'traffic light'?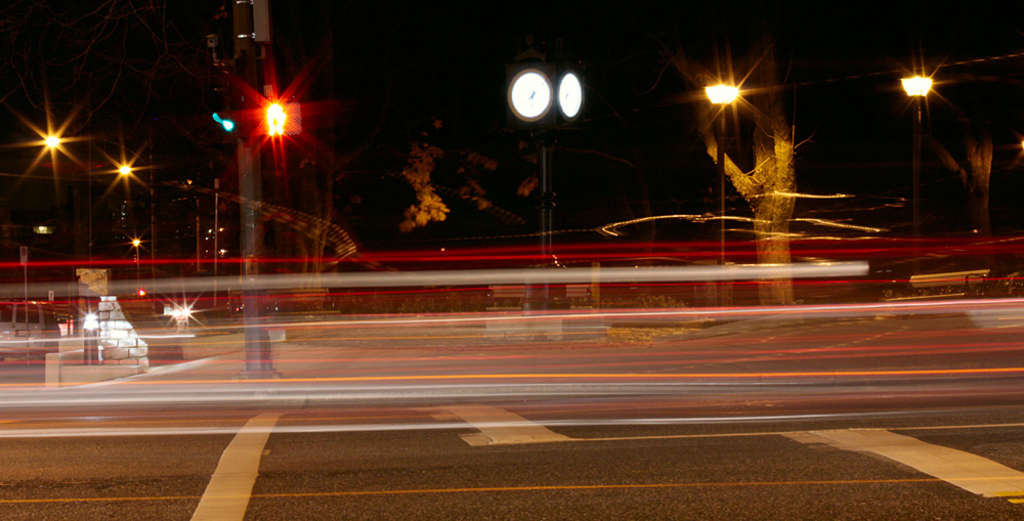
260 99 296 137
